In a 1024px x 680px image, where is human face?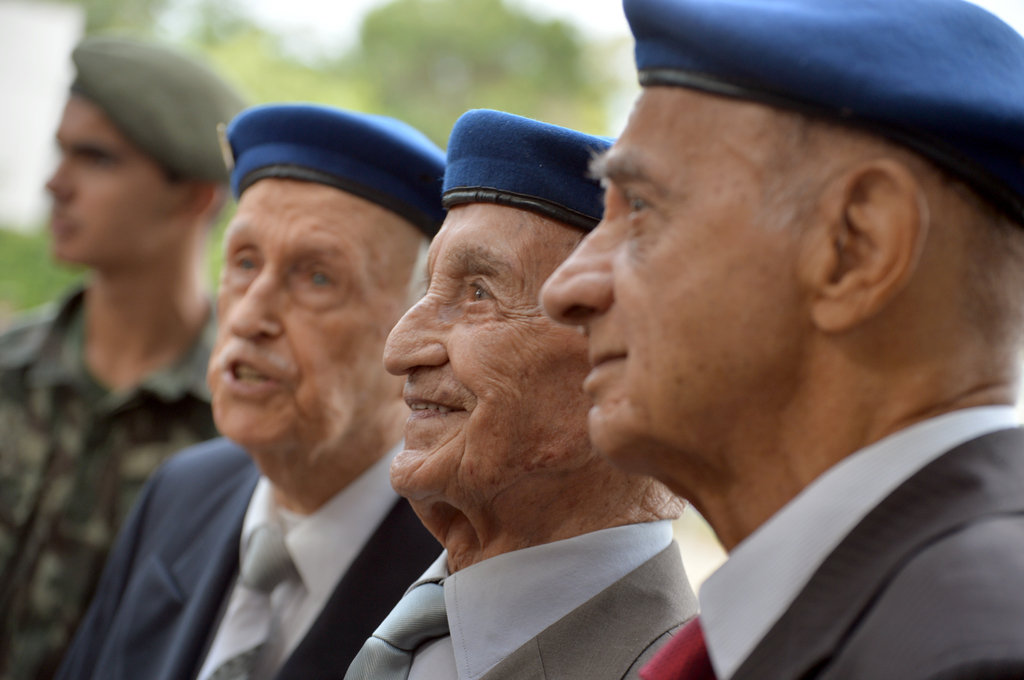
(left=32, top=84, right=172, bottom=258).
